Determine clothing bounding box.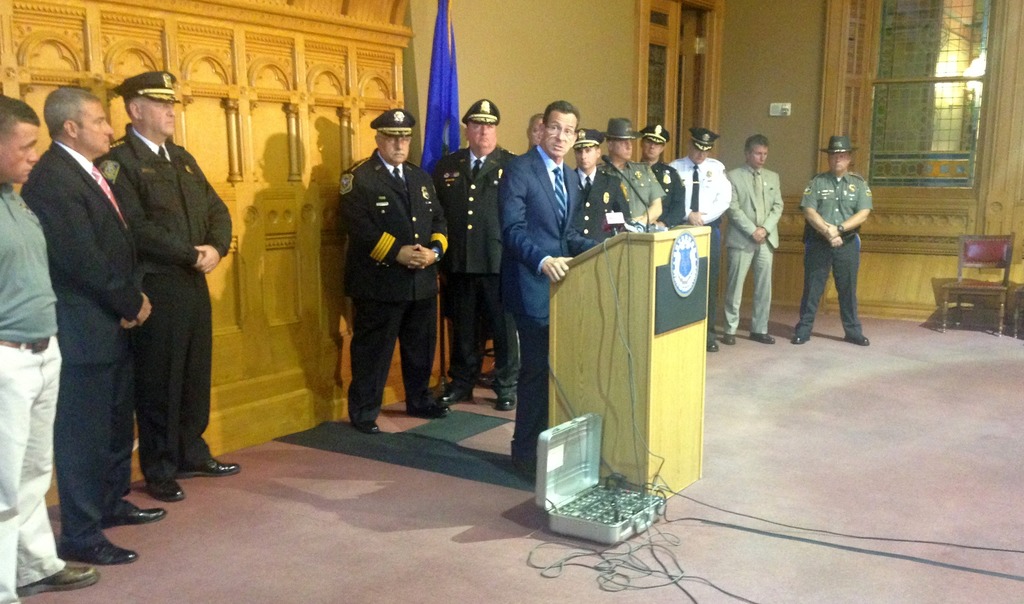
Determined: [left=603, top=152, right=659, bottom=236].
